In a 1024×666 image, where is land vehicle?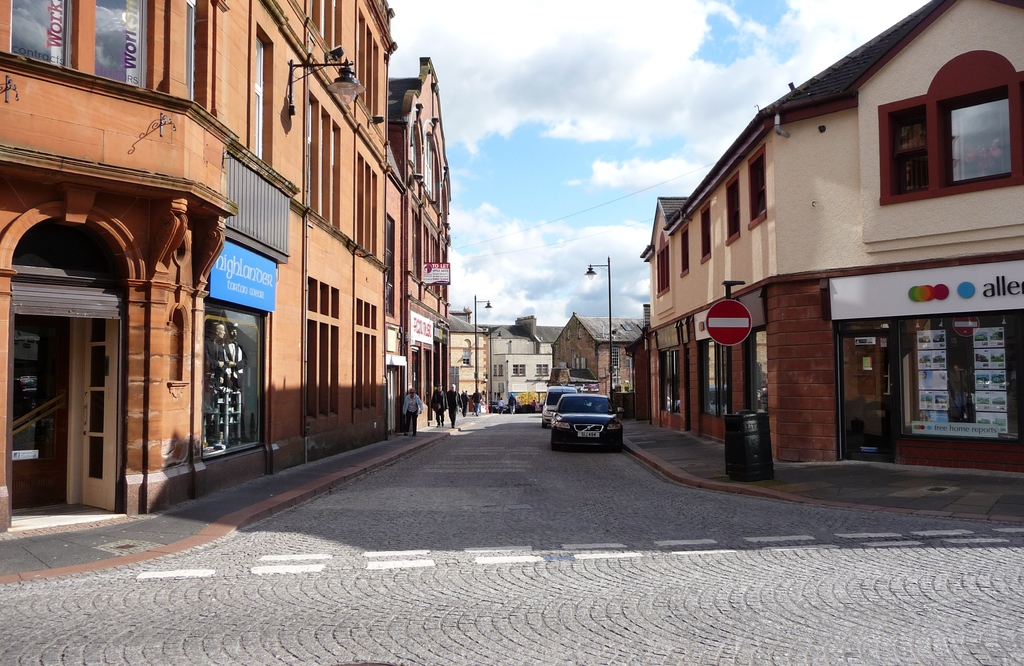
541, 385, 573, 430.
